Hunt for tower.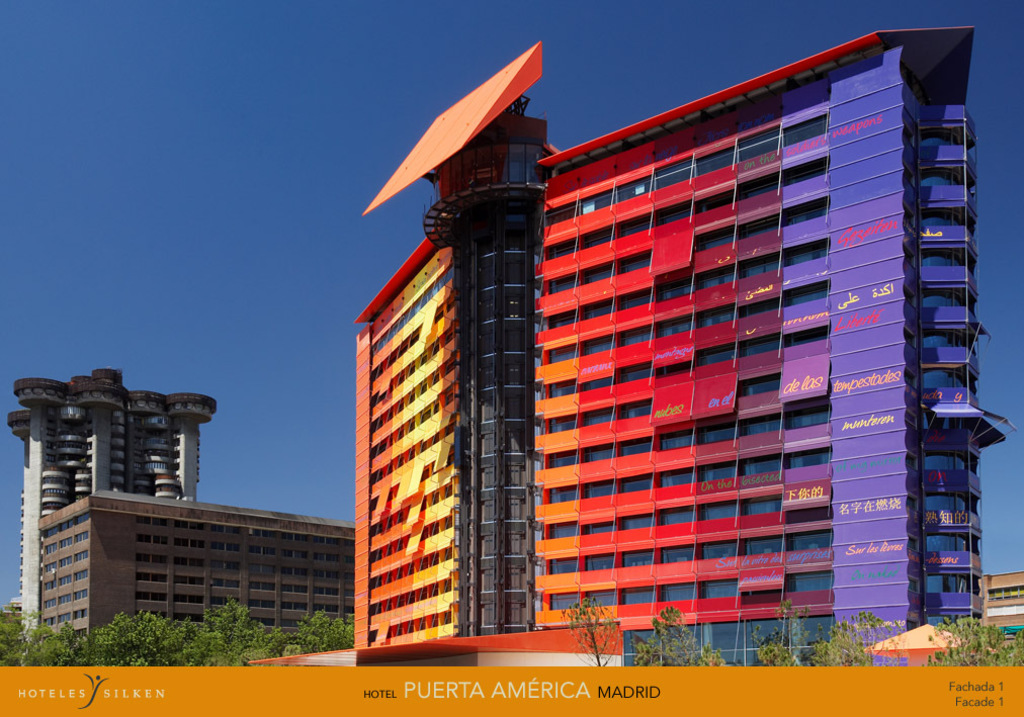
Hunted down at 323/0/1023/666.
